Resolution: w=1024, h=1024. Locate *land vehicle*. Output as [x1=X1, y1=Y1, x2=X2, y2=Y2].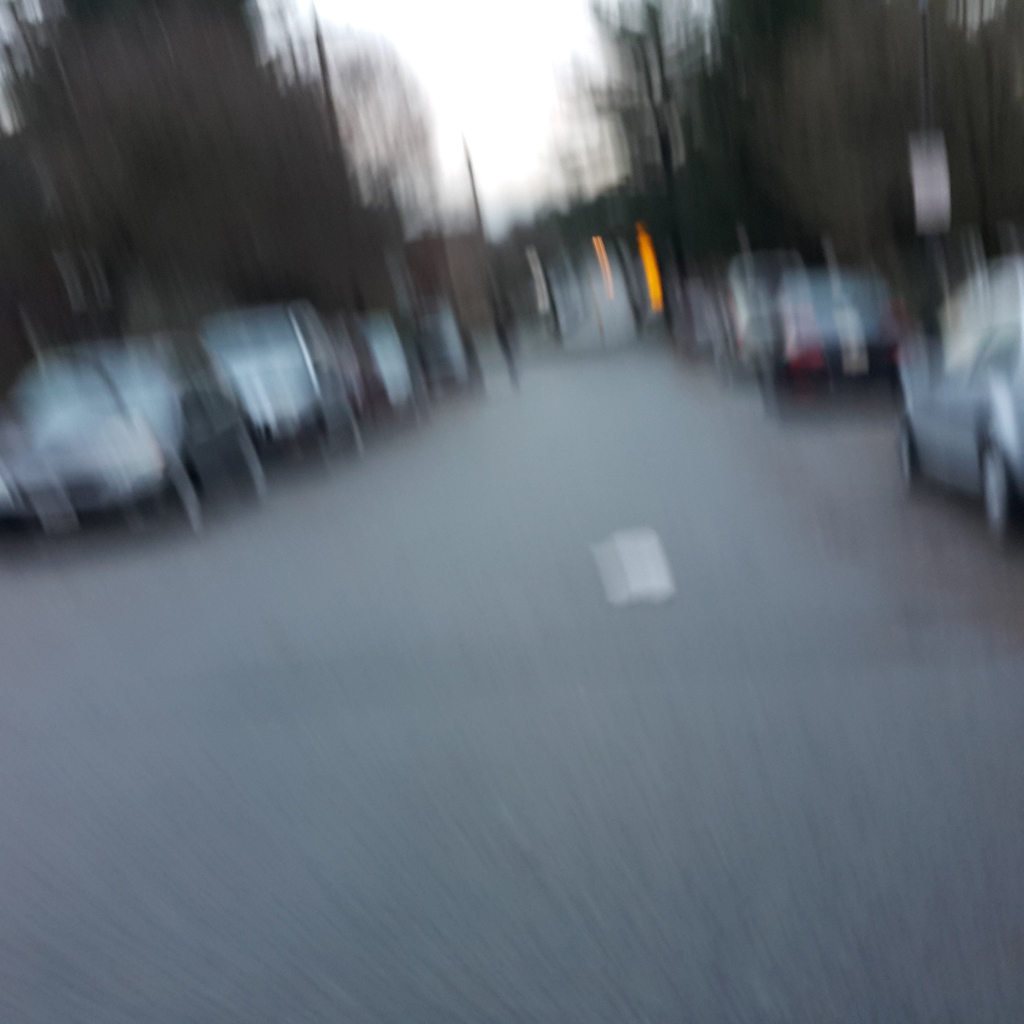
[x1=889, y1=265, x2=1023, y2=525].
